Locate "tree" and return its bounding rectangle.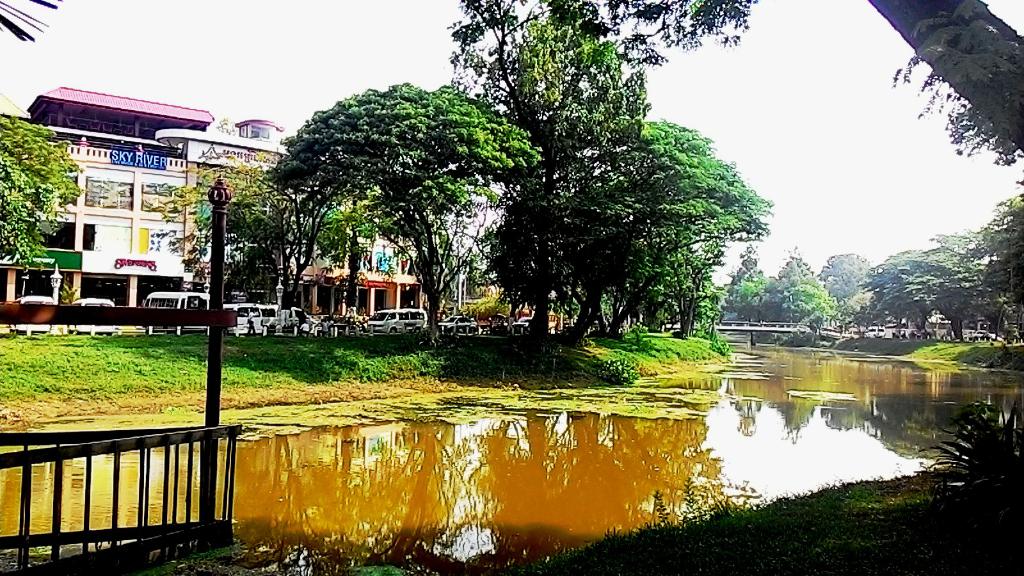
select_region(452, 0, 768, 332).
